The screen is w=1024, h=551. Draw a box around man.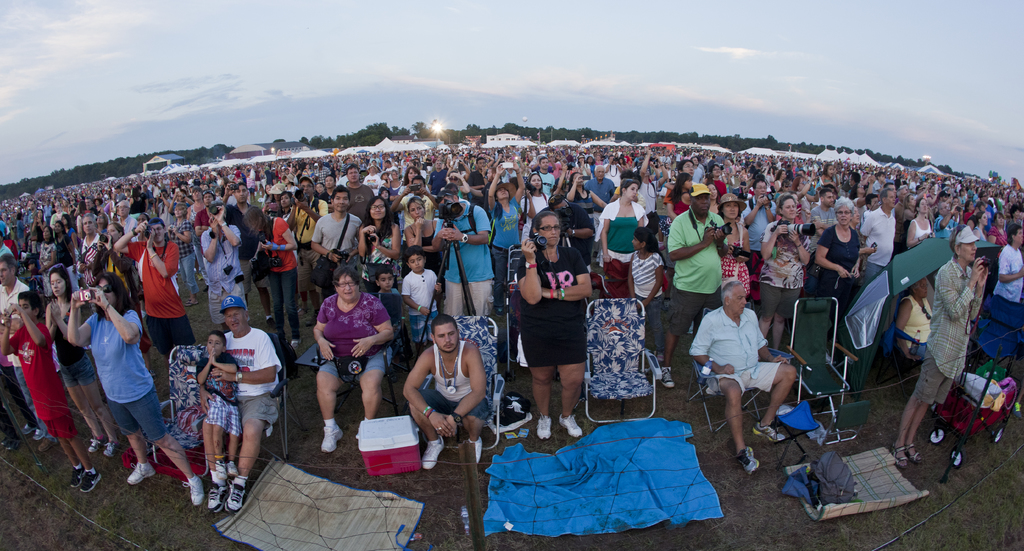
585 164 614 236.
